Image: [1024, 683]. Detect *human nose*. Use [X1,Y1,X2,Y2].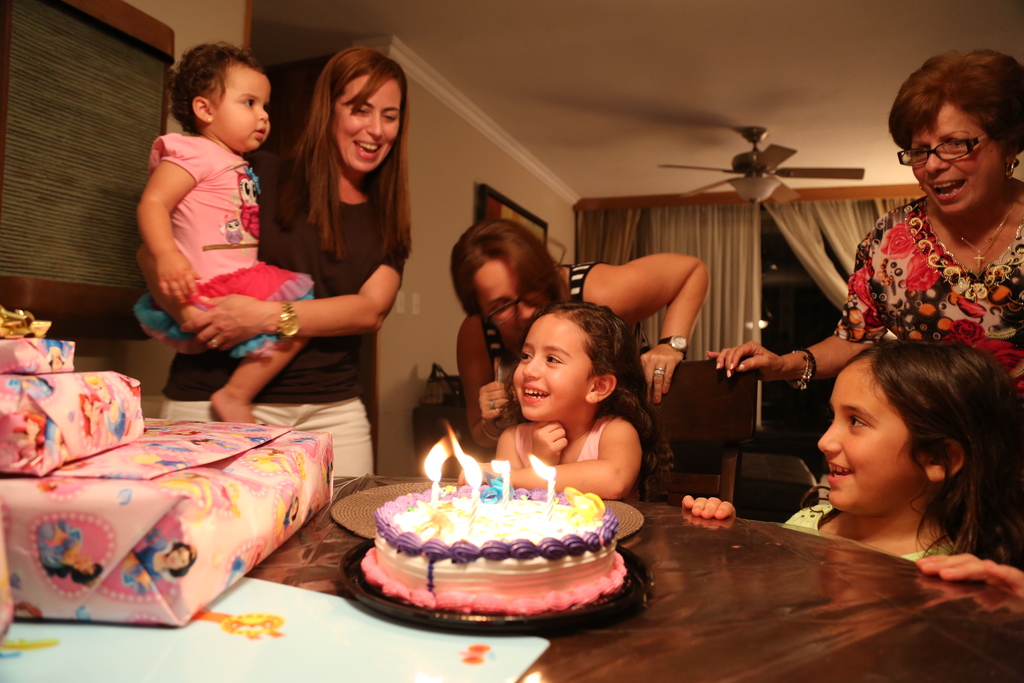
[368,111,384,138].
